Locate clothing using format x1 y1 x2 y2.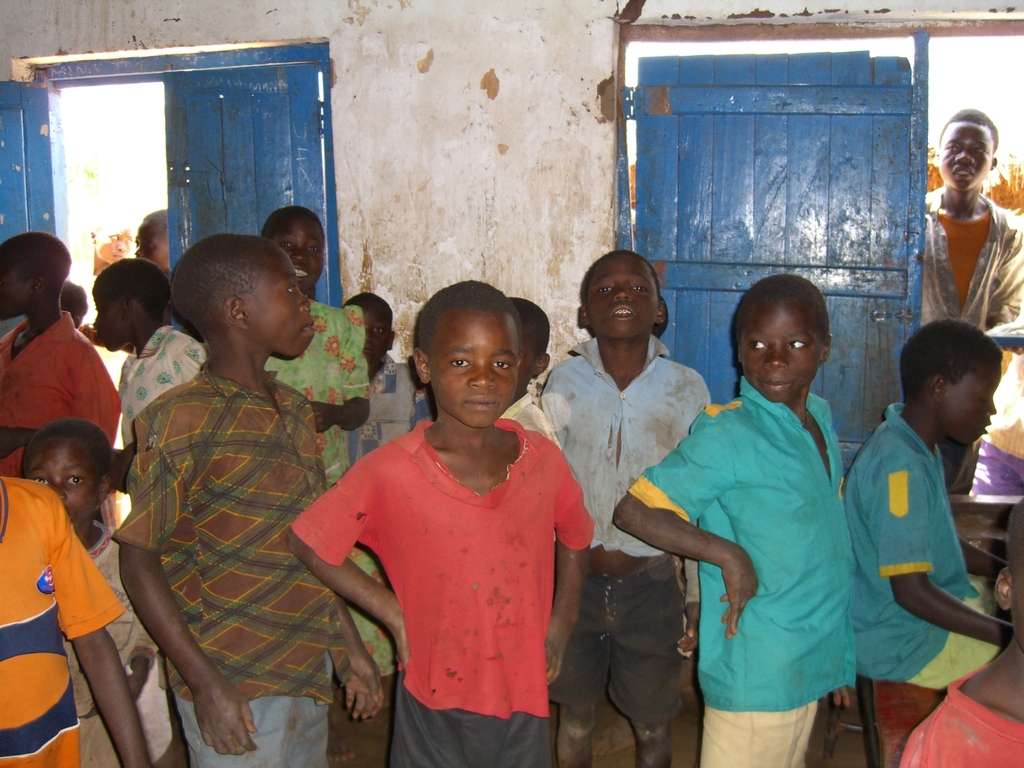
931 186 1023 482.
